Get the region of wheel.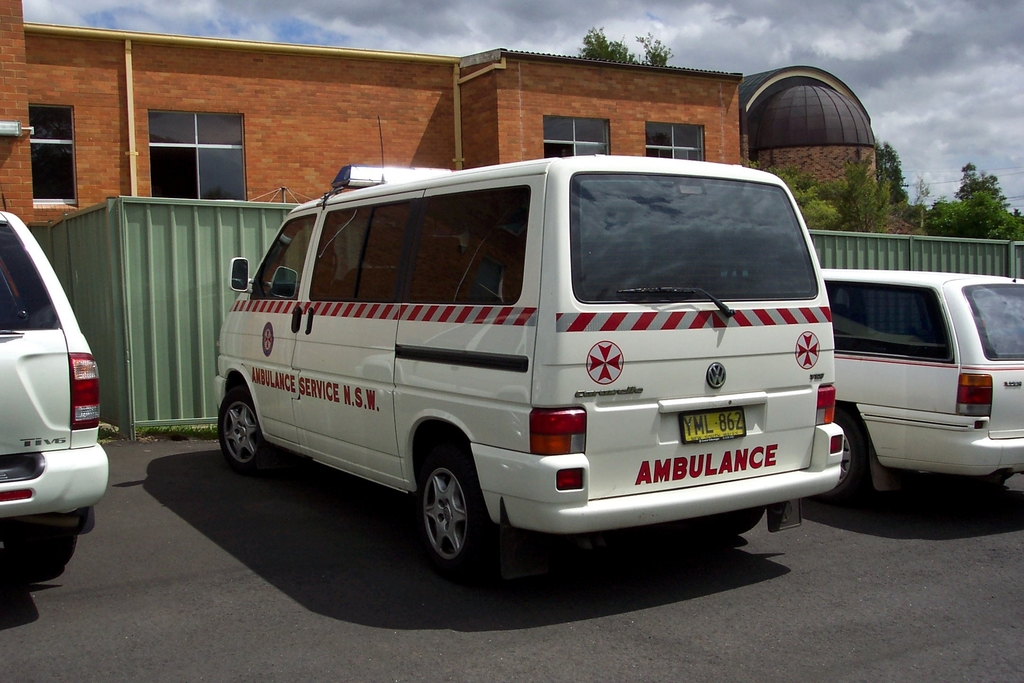
x1=803 y1=414 x2=865 y2=499.
